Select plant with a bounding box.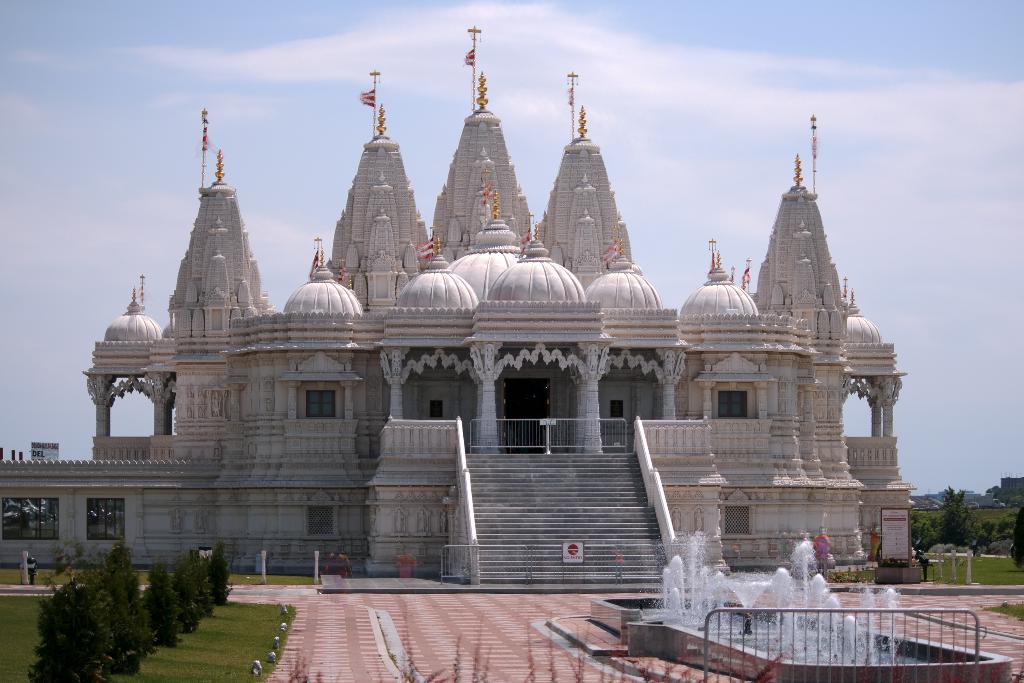
locate(27, 575, 124, 675).
